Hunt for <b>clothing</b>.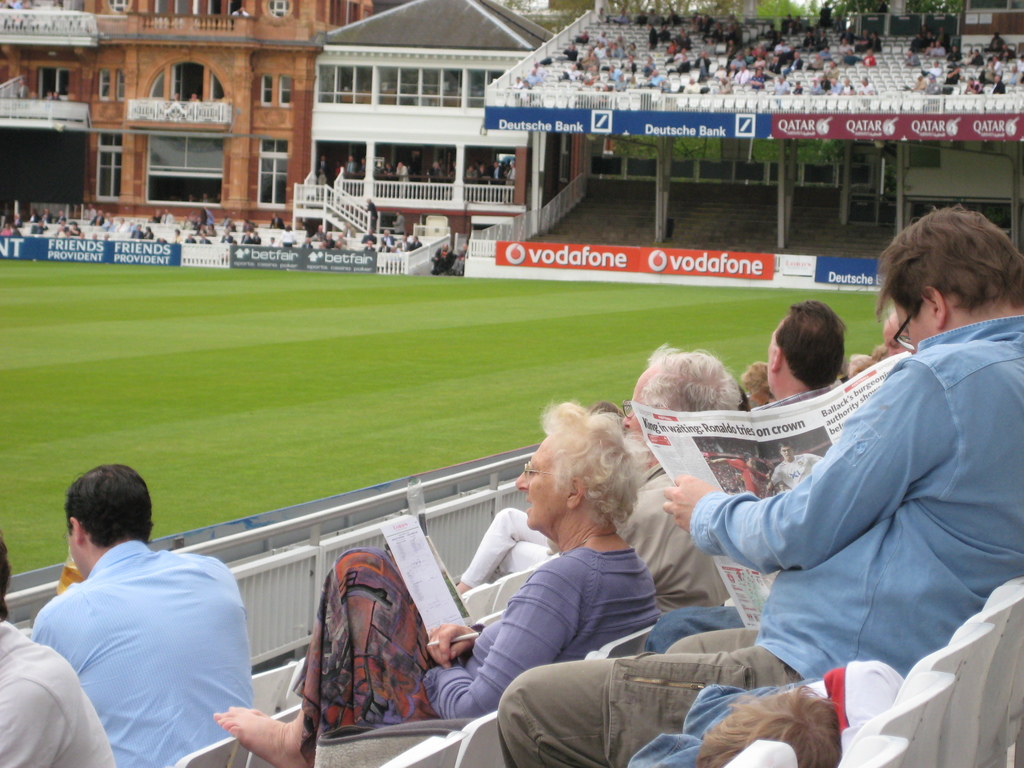
Hunted down at [x1=173, y1=213, x2=217, y2=250].
